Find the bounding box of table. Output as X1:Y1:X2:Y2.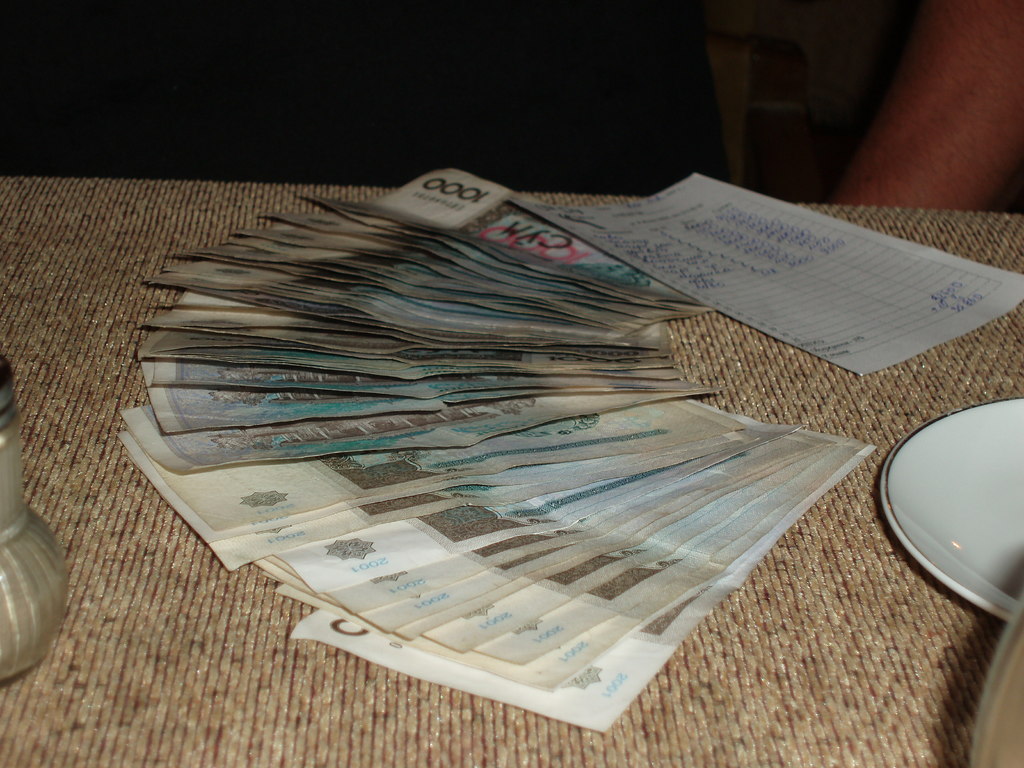
0:171:1023:767.
